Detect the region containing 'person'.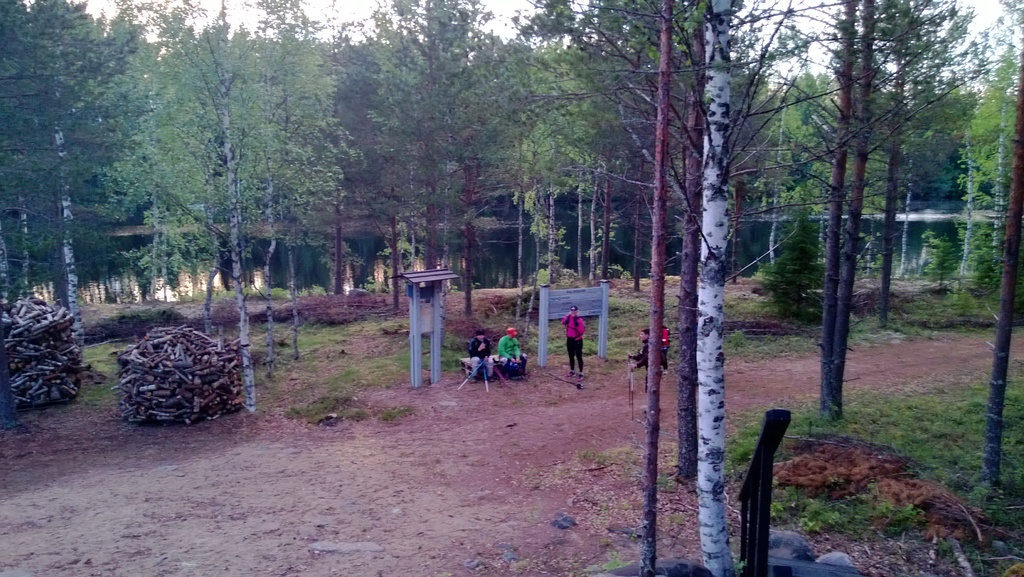
bbox=(559, 304, 585, 384).
